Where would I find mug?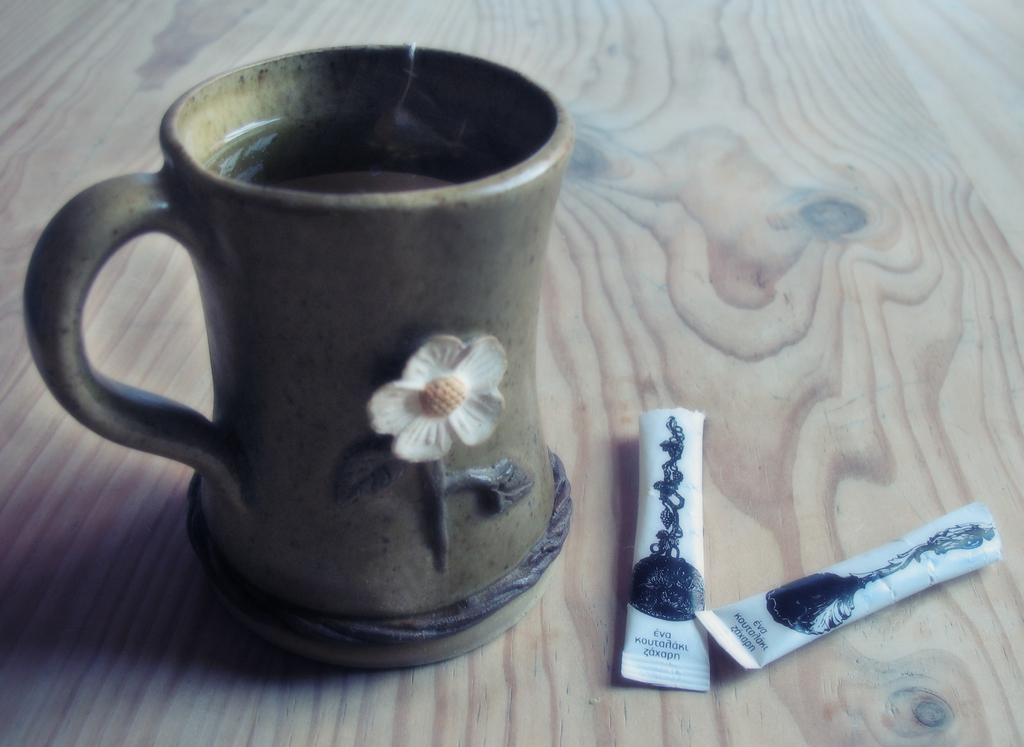
At {"left": 20, "top": 43, "right": 572, "bottom": 671}.
